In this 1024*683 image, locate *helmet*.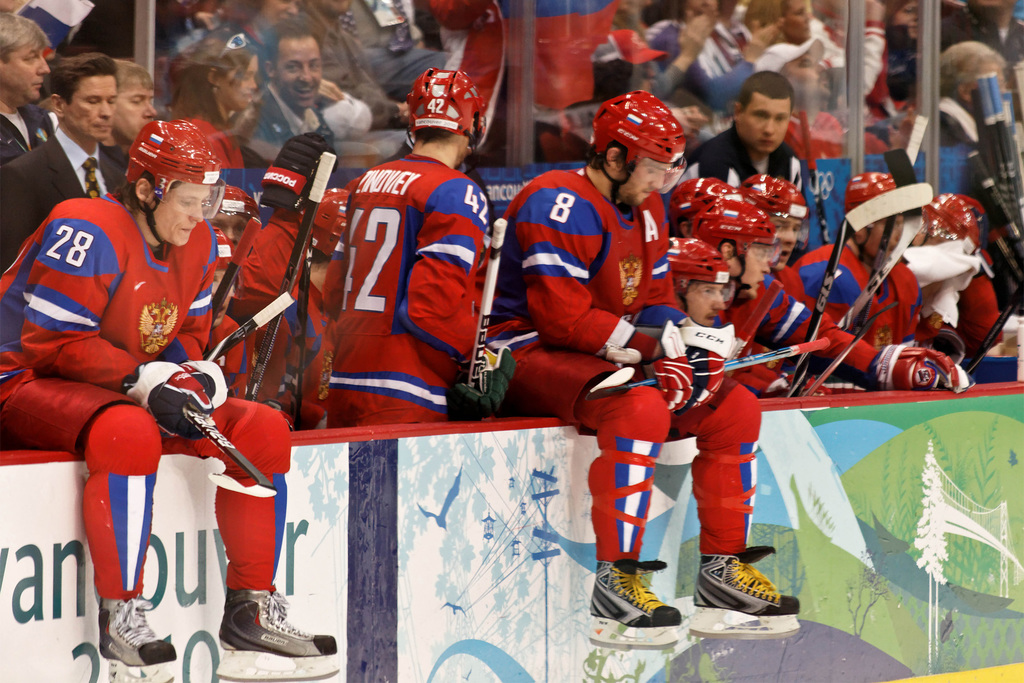
Bounding box: region(122, 120, 226, 256).
